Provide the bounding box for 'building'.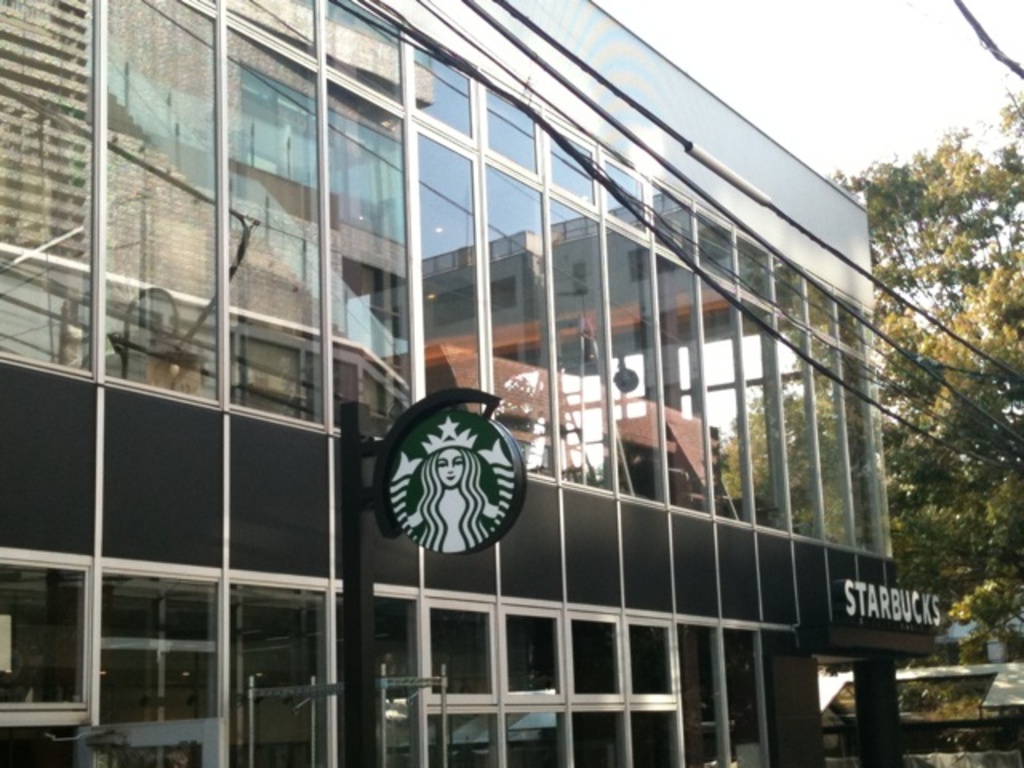
0 0 958 766.
